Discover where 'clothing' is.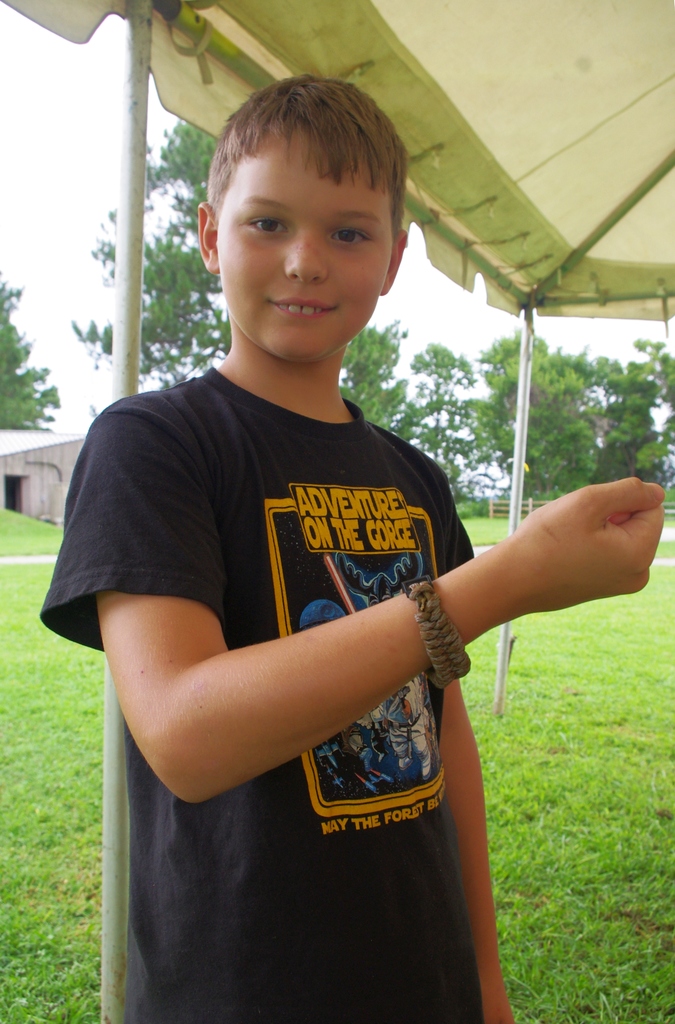
Discovered at (x1=37, y1=367, x2=478, y2=1023).
